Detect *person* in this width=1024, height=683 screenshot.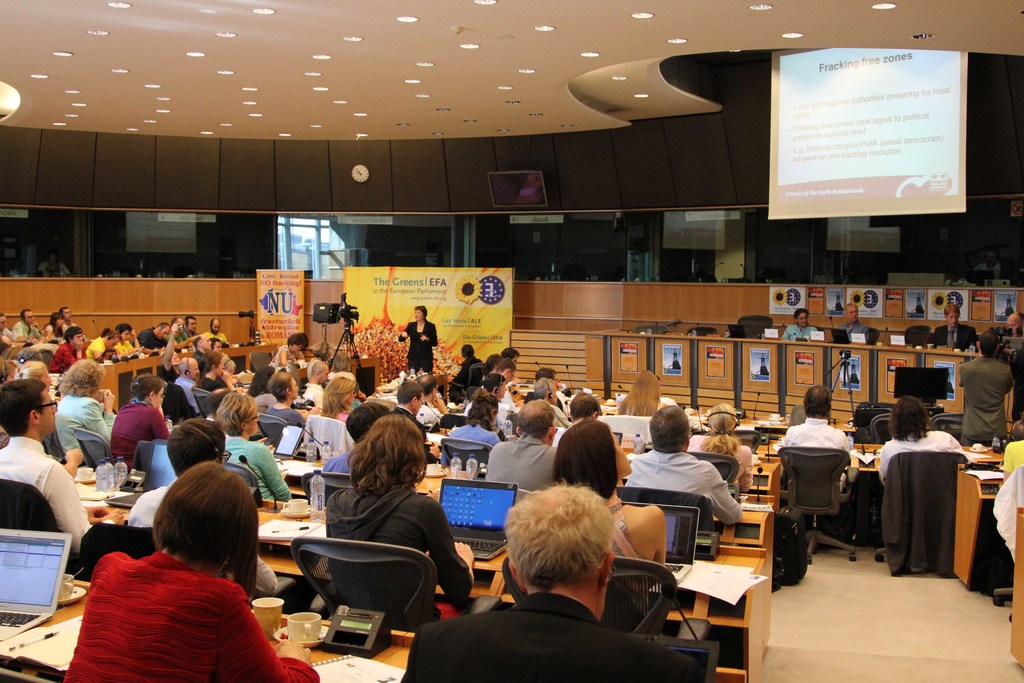
Detection: bbox=[324, 412, 479, 631].
